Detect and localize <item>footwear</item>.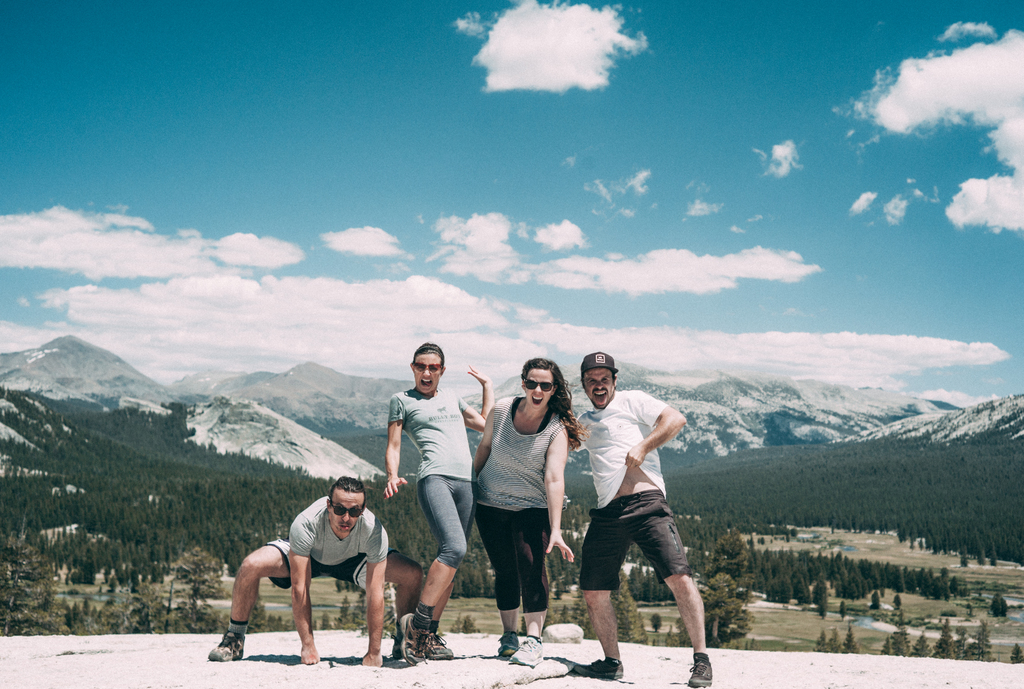
Localized at [685, 660, 713, 688].
